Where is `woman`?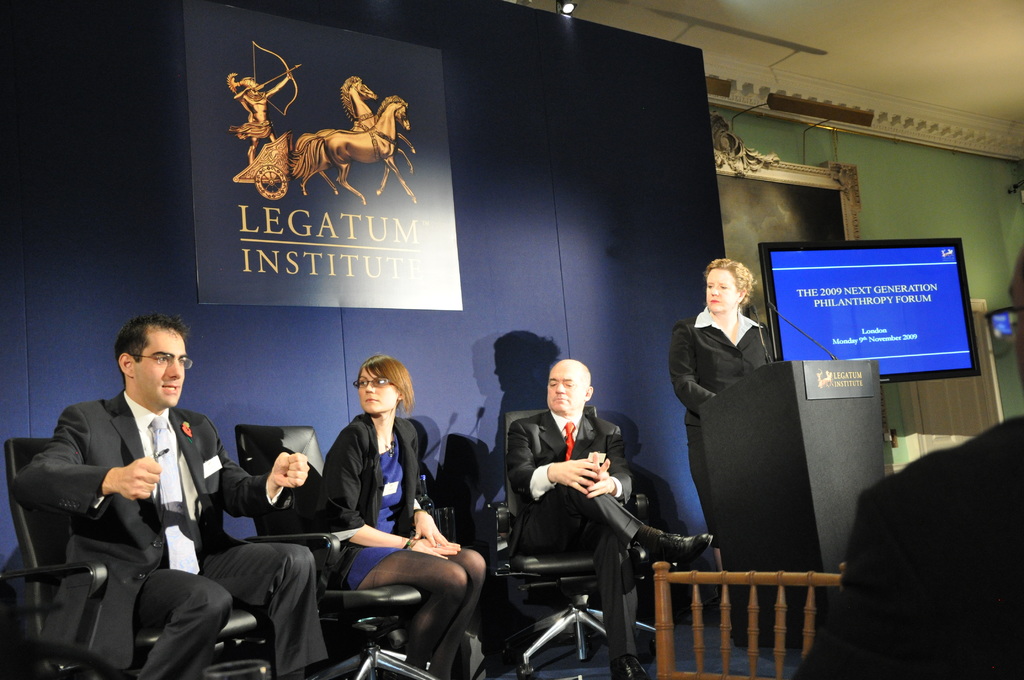
310 348 489 679.
